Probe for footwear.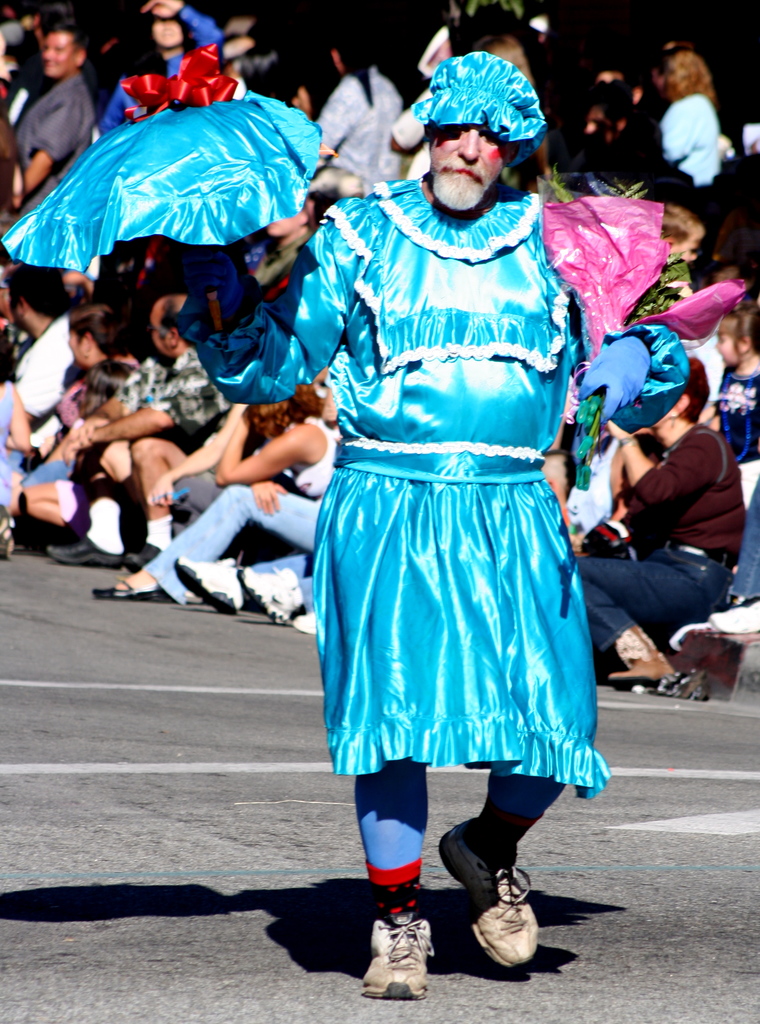
Probe result: 367/918/445/998.
